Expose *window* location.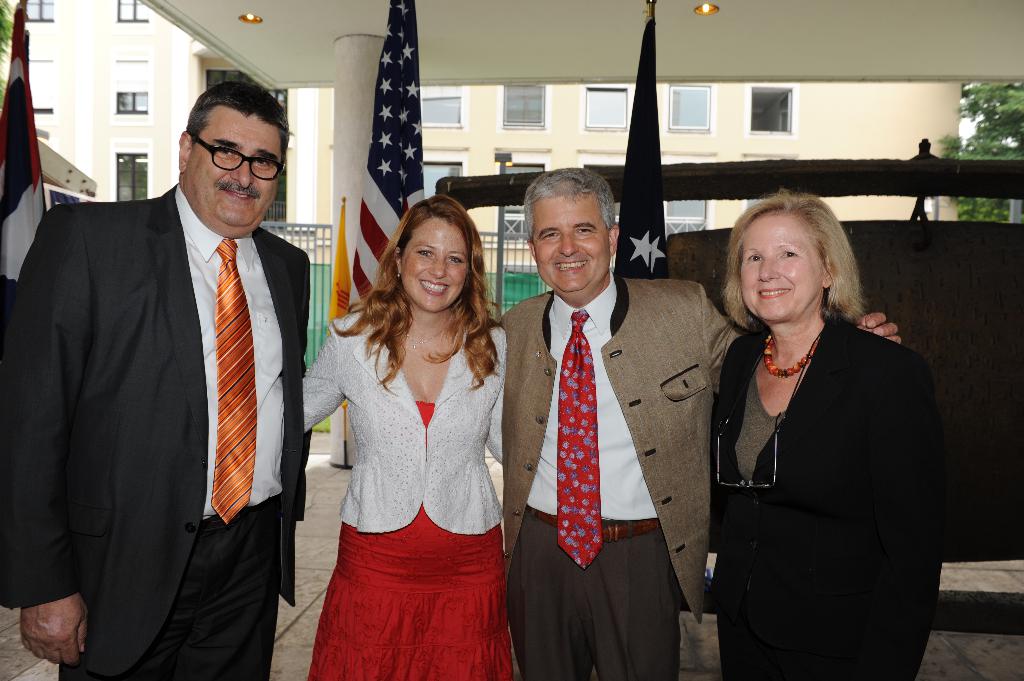
Exposed at 113:91:148:111.
